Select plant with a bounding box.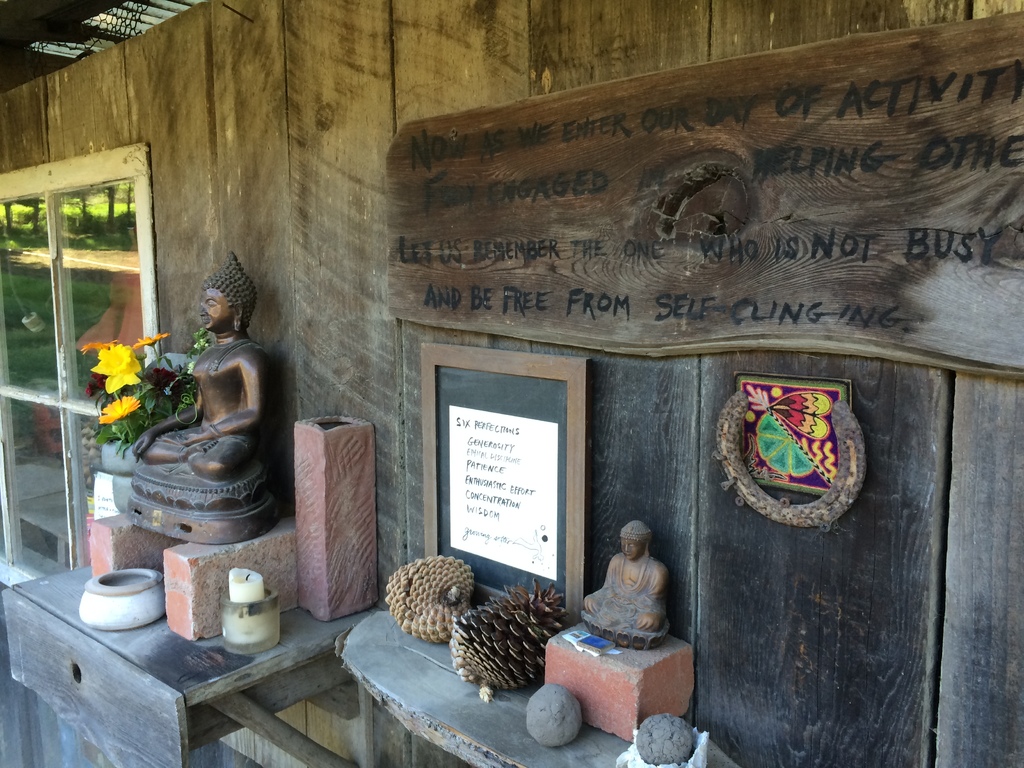
{"left": 92, "top": 331, "right": 218, "bottom": 502}.
